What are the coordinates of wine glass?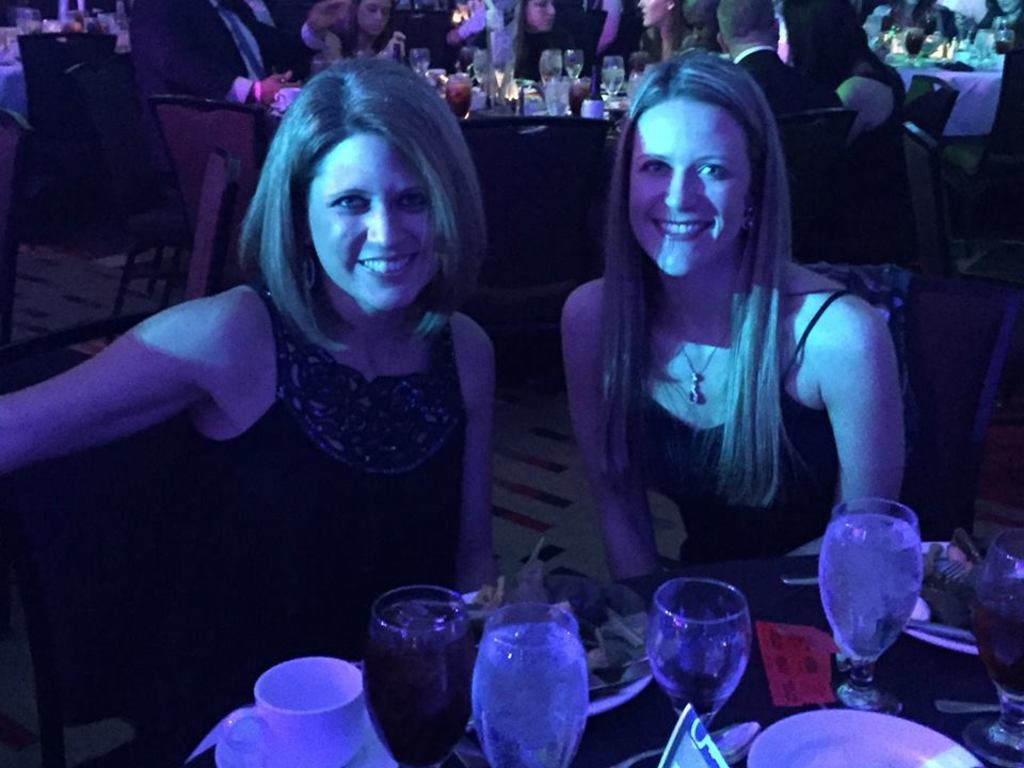
(left=963, top=525, right=1023, bottom=767).
